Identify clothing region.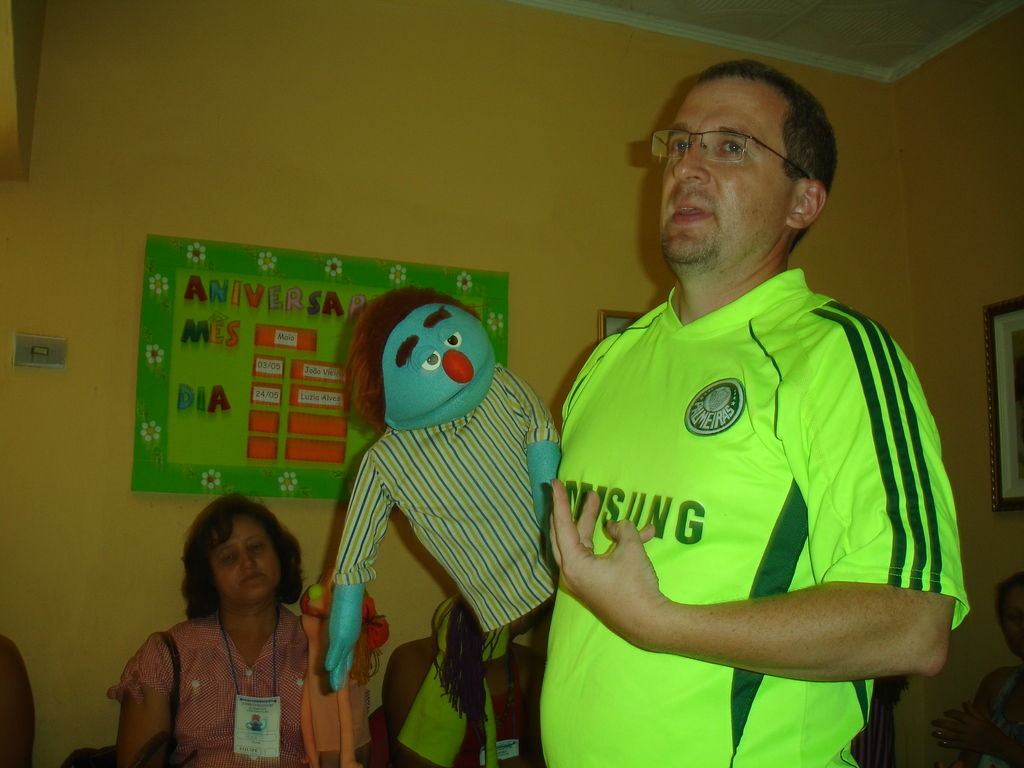
Region: region(392, 590, 512, 767).
